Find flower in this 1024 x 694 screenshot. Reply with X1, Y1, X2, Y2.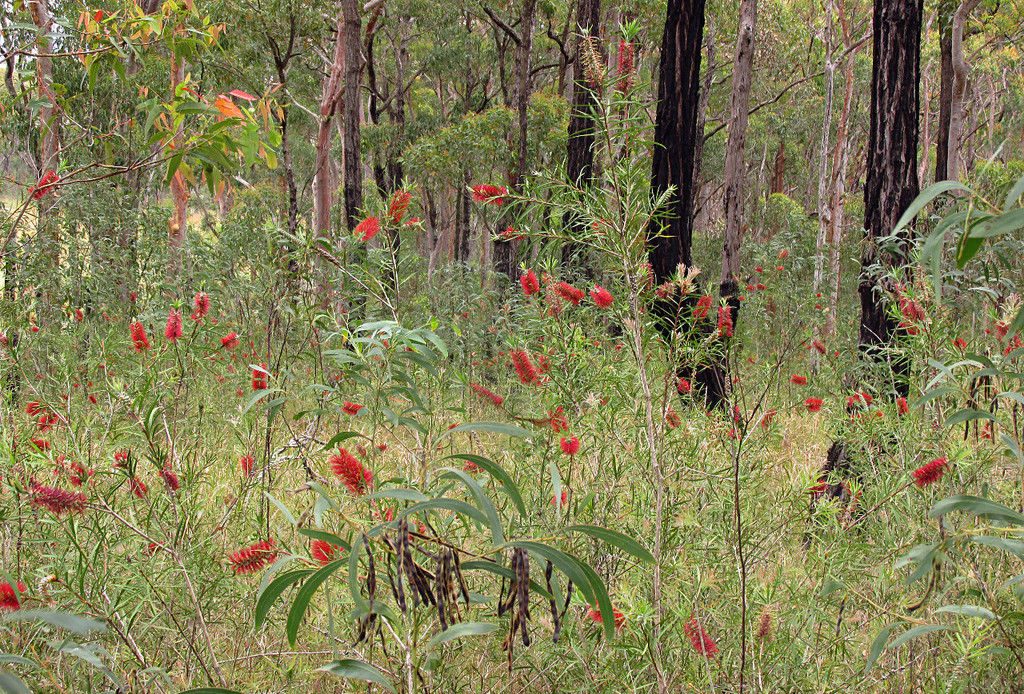
50, 455, 88, 499.
